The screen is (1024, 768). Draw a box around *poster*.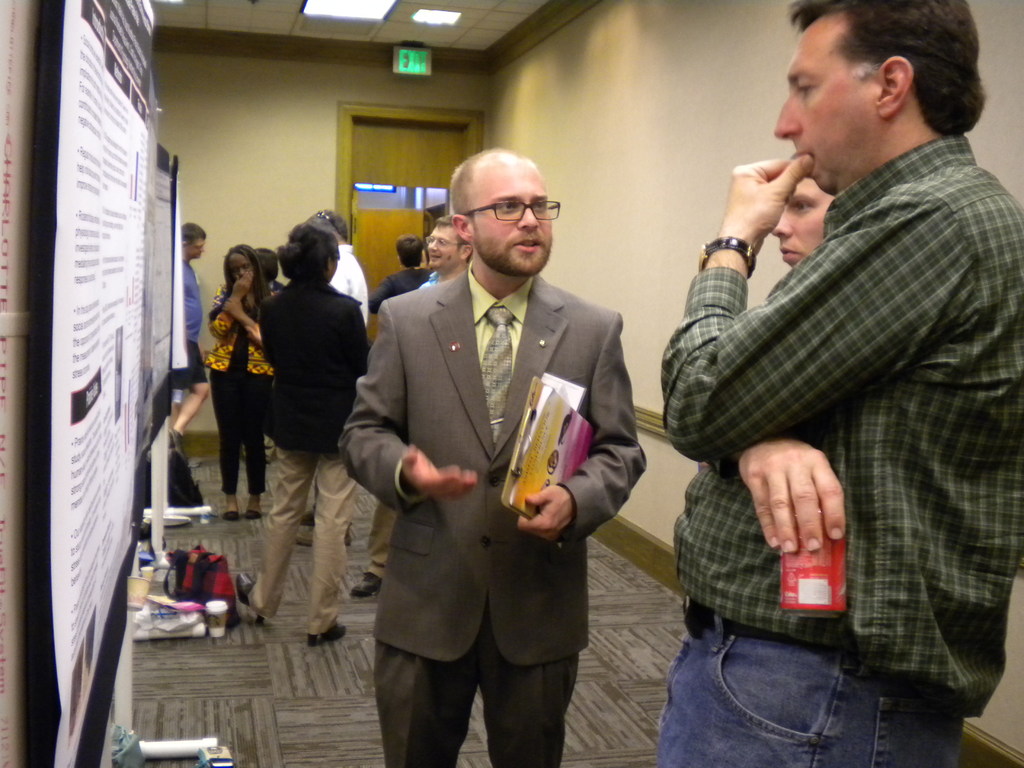
(left=54, top=0, right=153, bottom=767).
